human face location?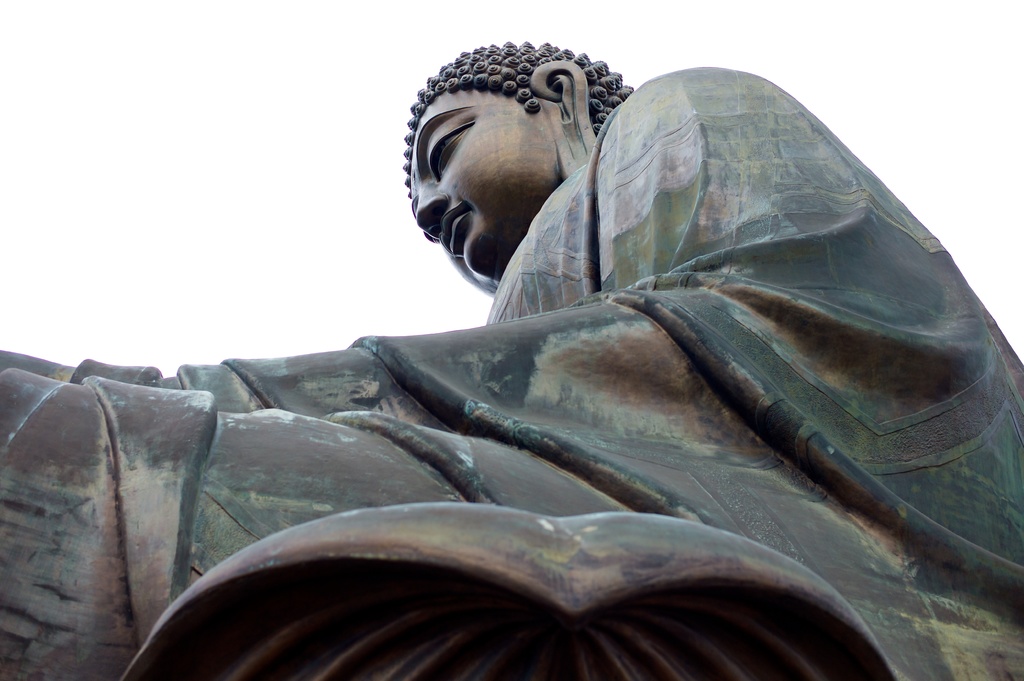
<region>409, 87, 549, 272</region>
